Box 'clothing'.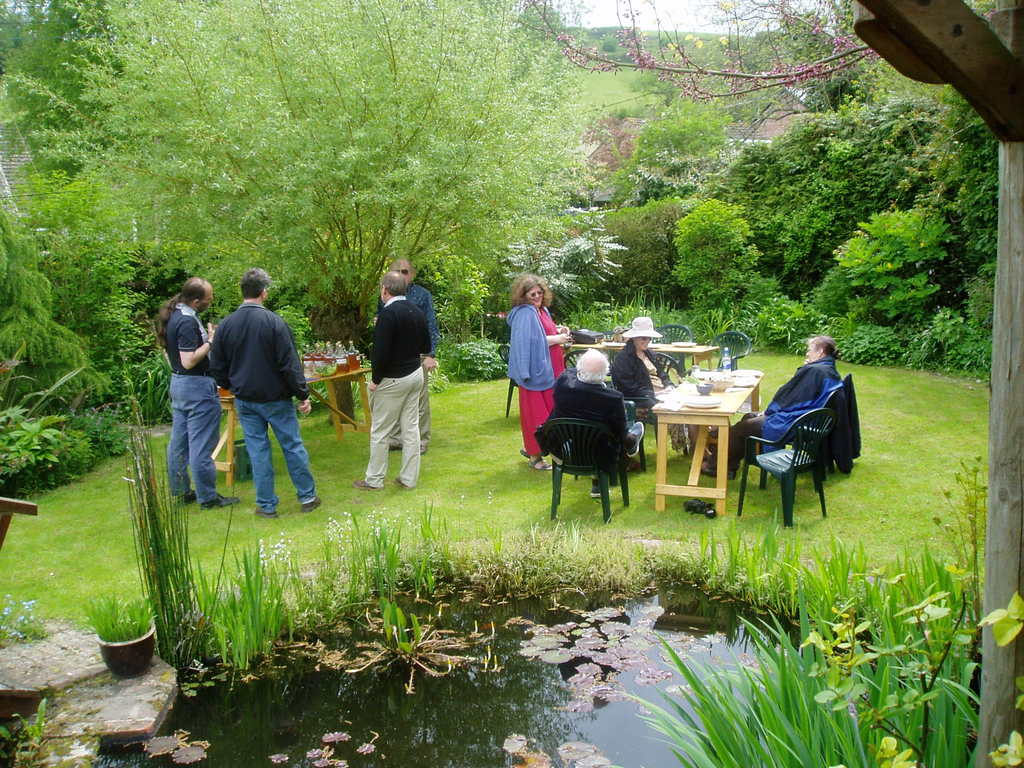
{"x1": 736, "y1": 360, "x2": 831, "y2": 476}.
